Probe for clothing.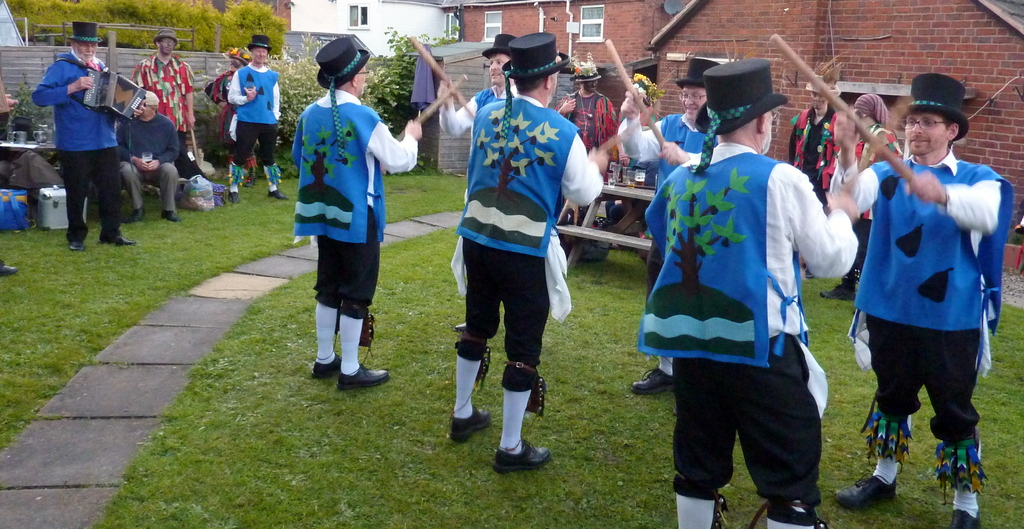
Probe result: (207,73,260,177).
